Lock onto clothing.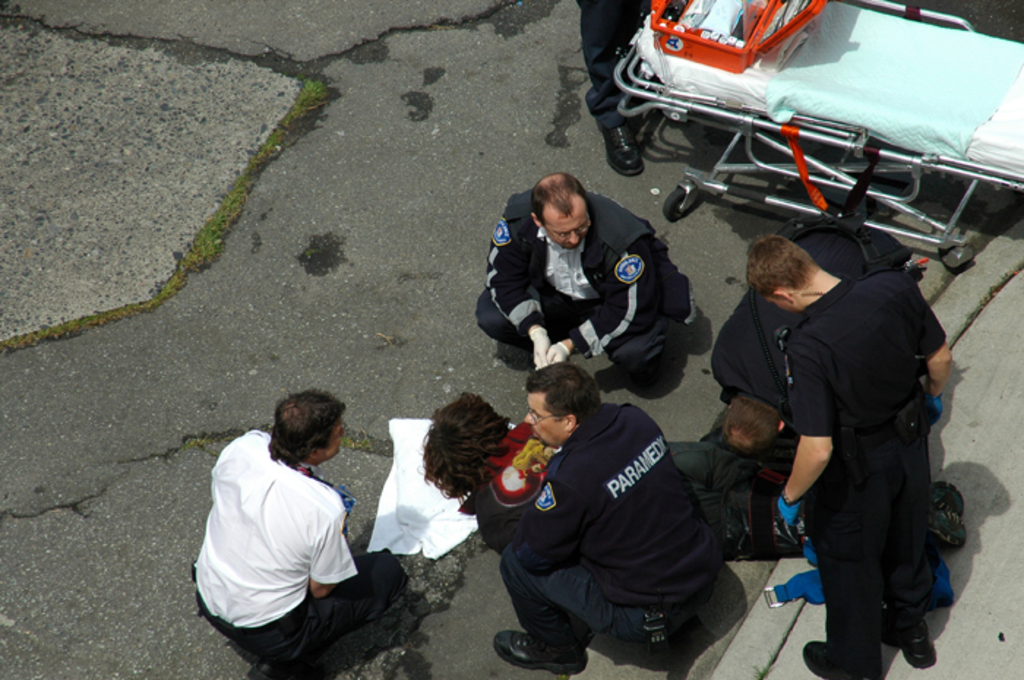
Locked: 793/272/944/679.
